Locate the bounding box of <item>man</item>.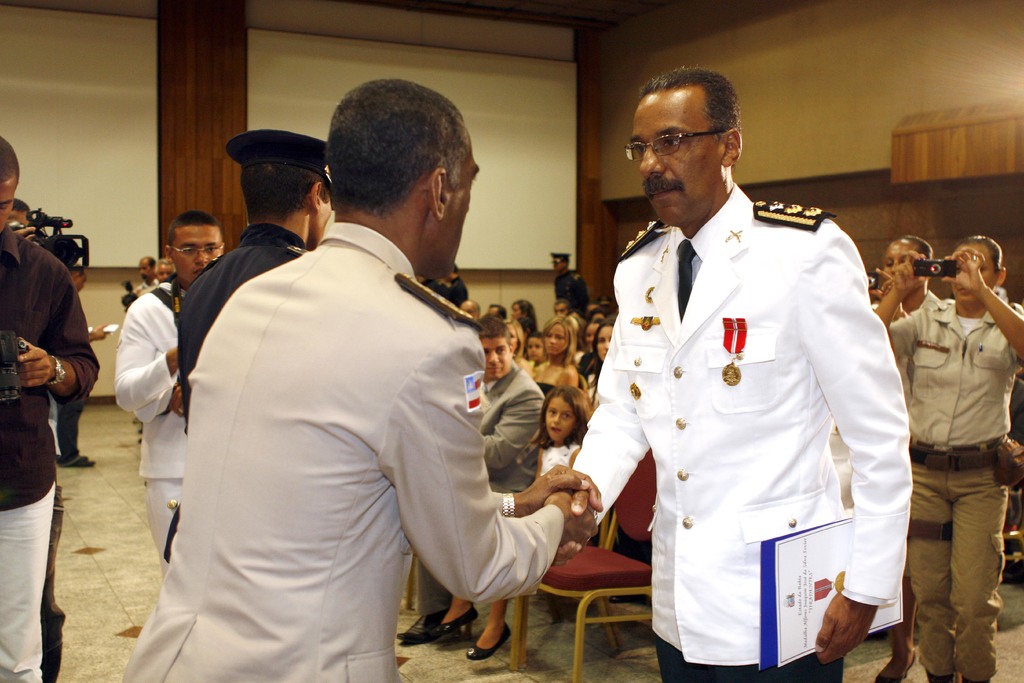
Bounding box: (x1=392, y1=311, x2=547, y2=642).
